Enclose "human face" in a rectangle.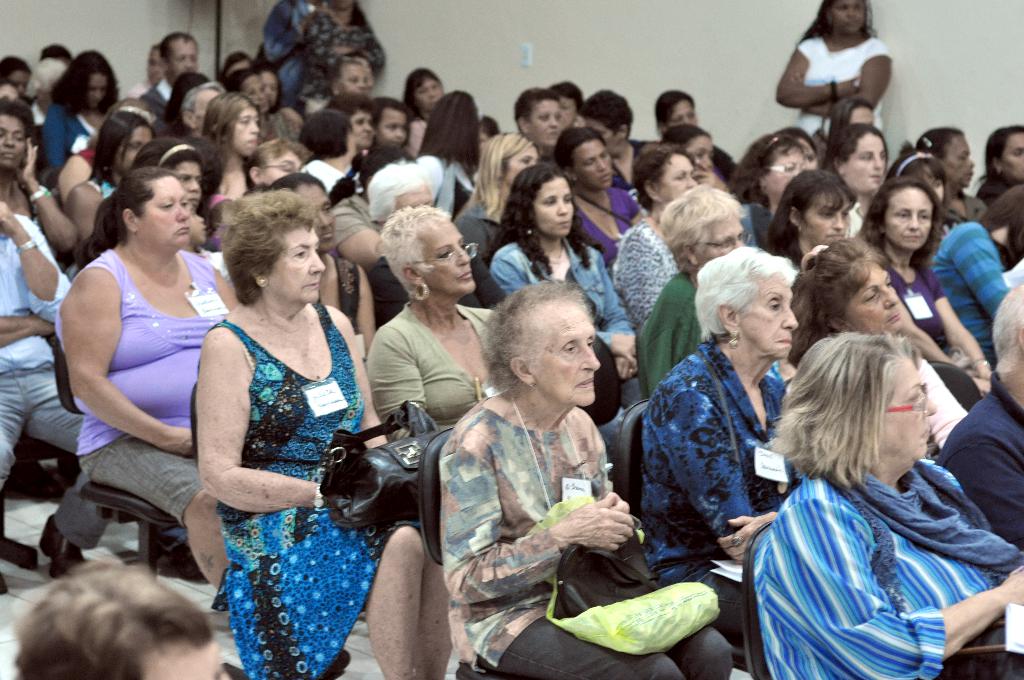
rect(109, 118, 152, 173).
